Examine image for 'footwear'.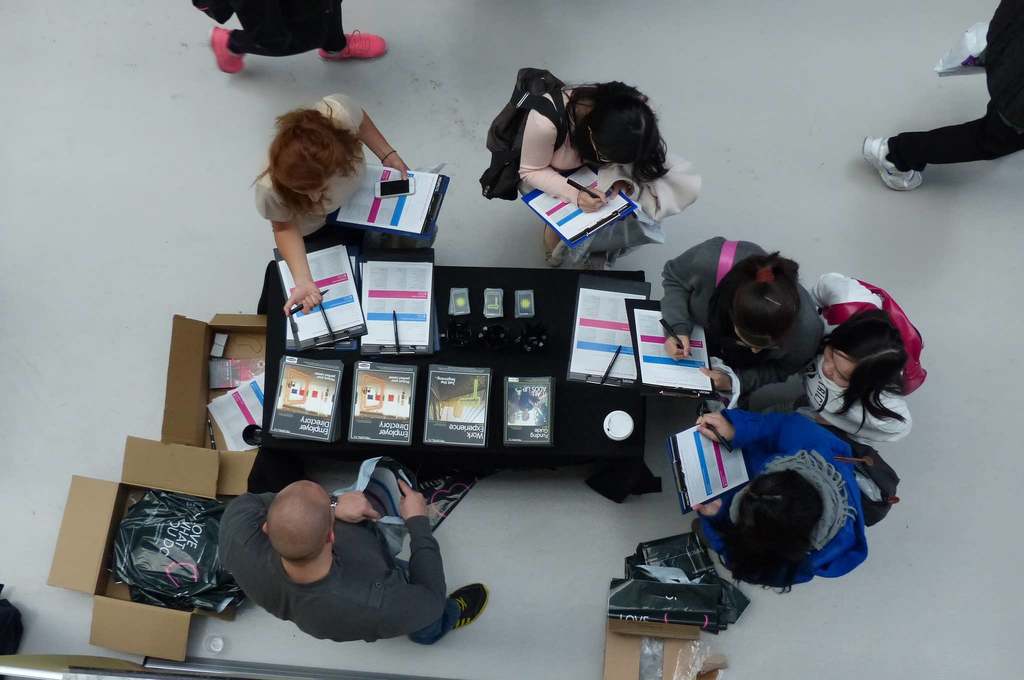
Examination result: <region>932, 20, 1000, 77</region>.
